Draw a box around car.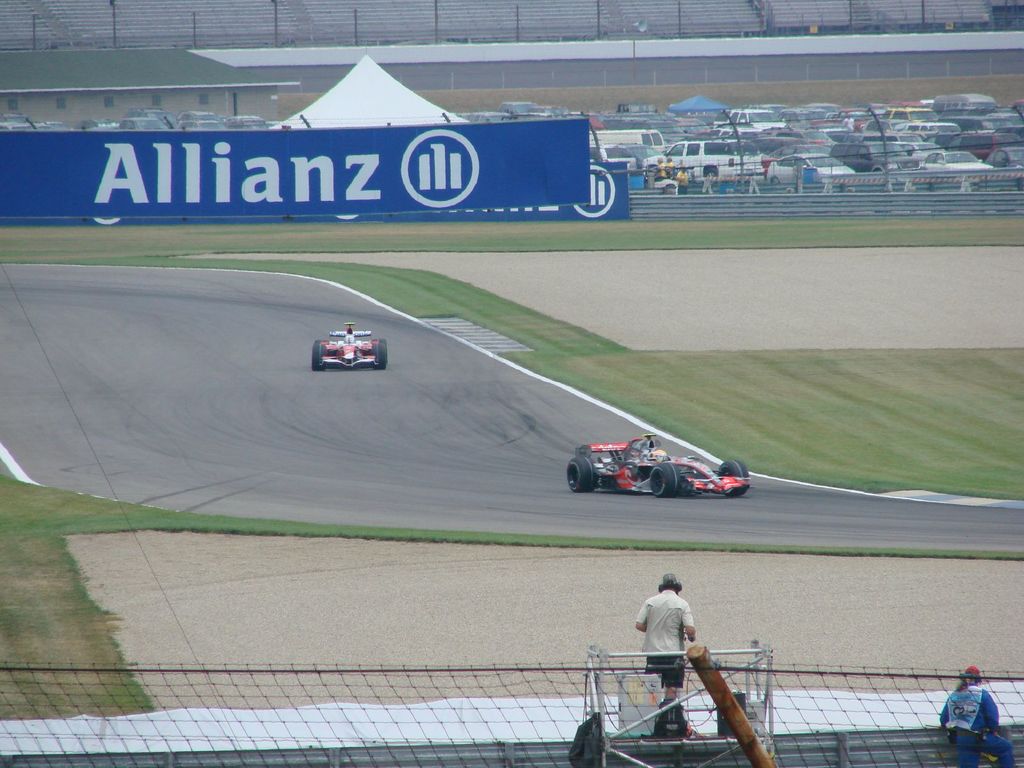
<region>566, 431, 752, 499</region>.
